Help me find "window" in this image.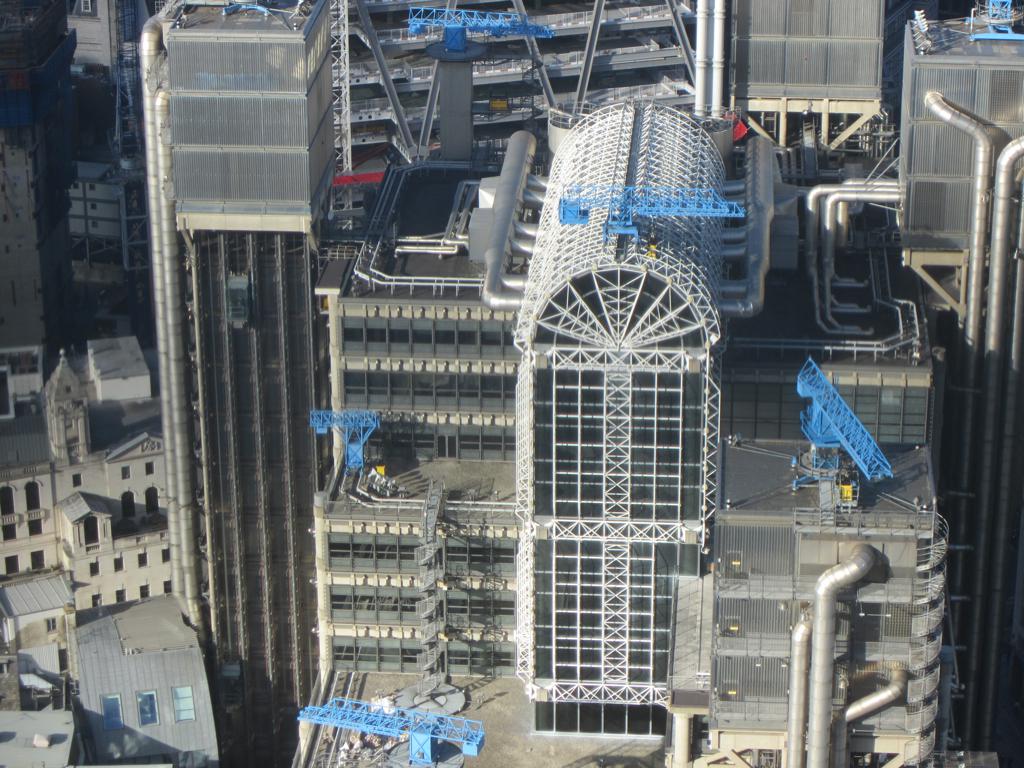
Found it: (131,692,161,725).
